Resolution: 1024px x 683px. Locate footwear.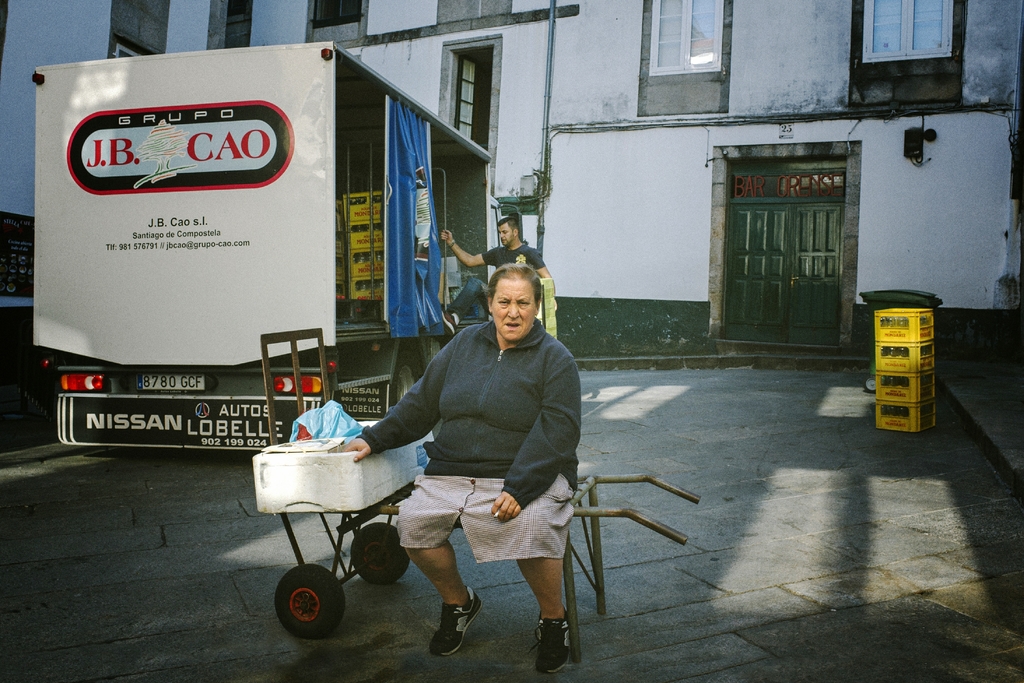
427, 580, 477, 655.
